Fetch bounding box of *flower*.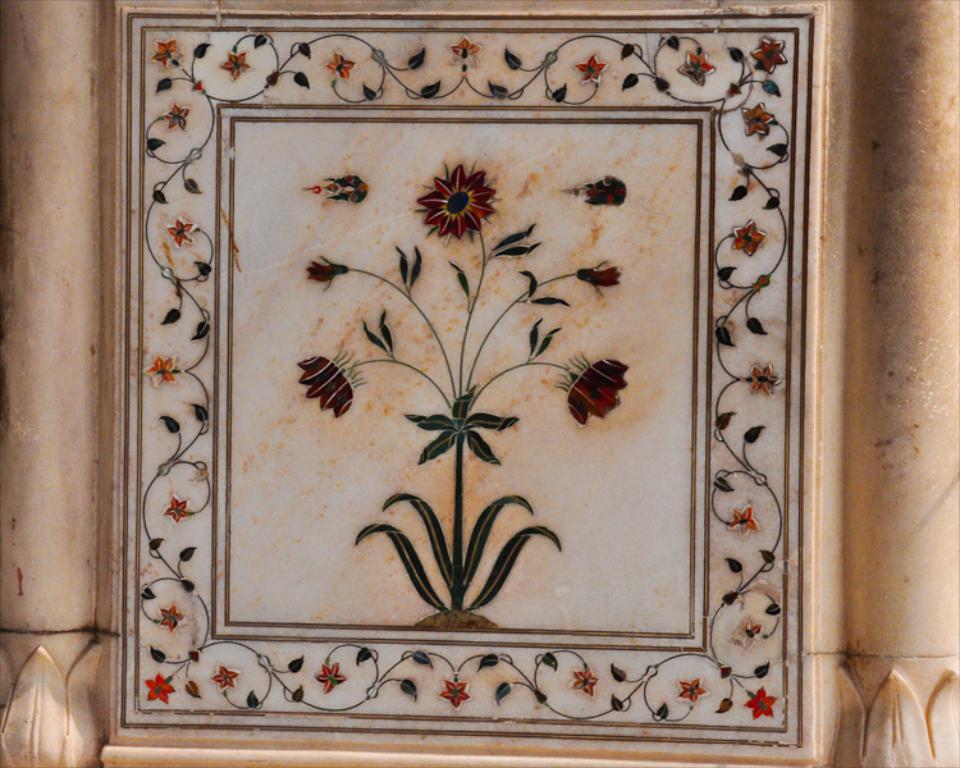
Bbox: l=448, t=32, r=479, b=65.
